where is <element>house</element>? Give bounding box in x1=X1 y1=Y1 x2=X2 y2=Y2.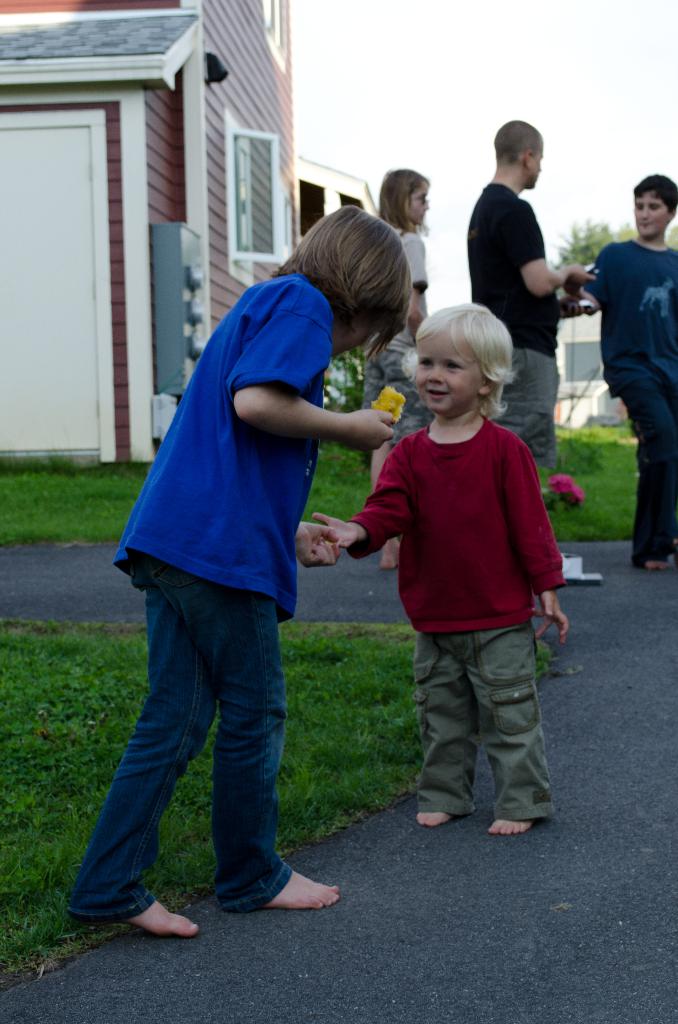
x1=0 y1=0 x2=302 y2=475.
